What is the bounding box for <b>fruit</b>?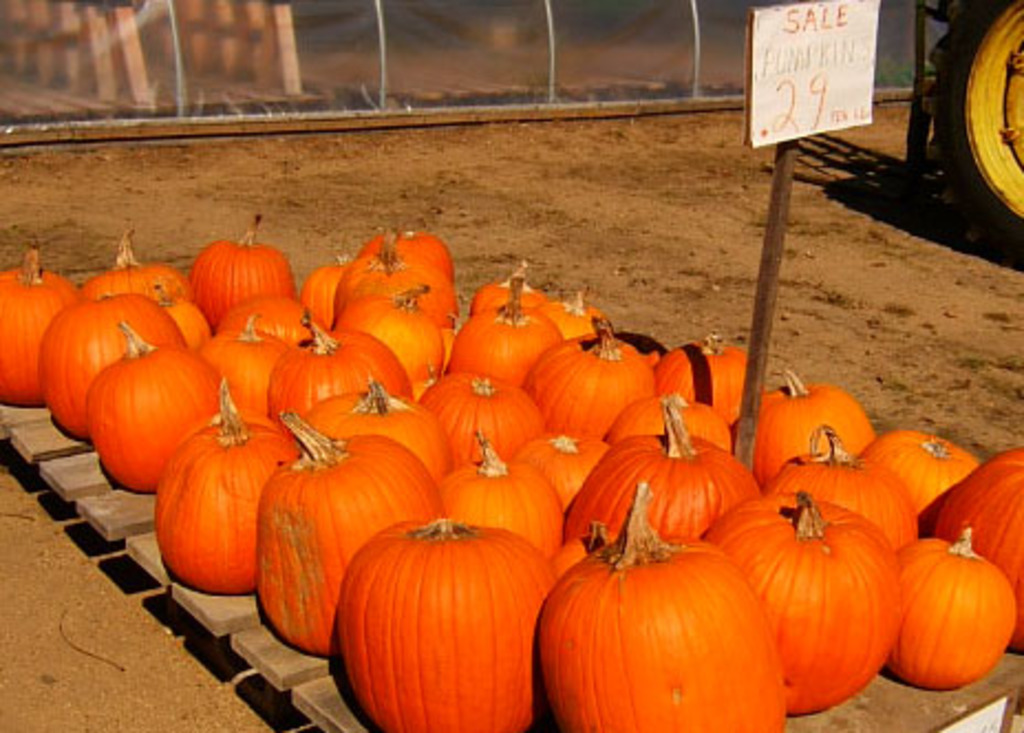
<region>320, 382, 435, 468</region>.
